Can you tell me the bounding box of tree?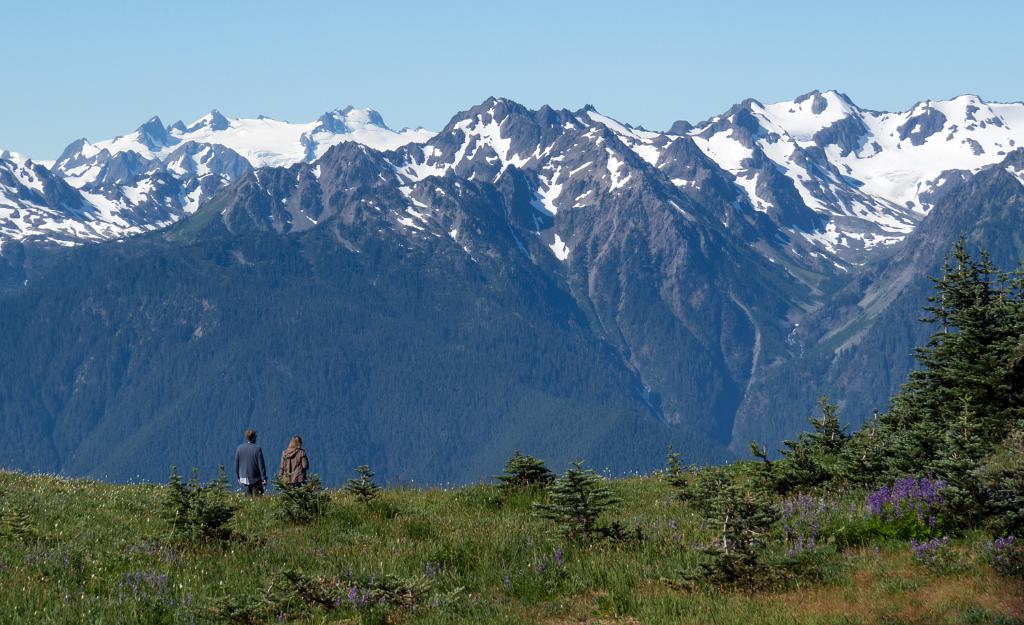
657:448:695:488.
